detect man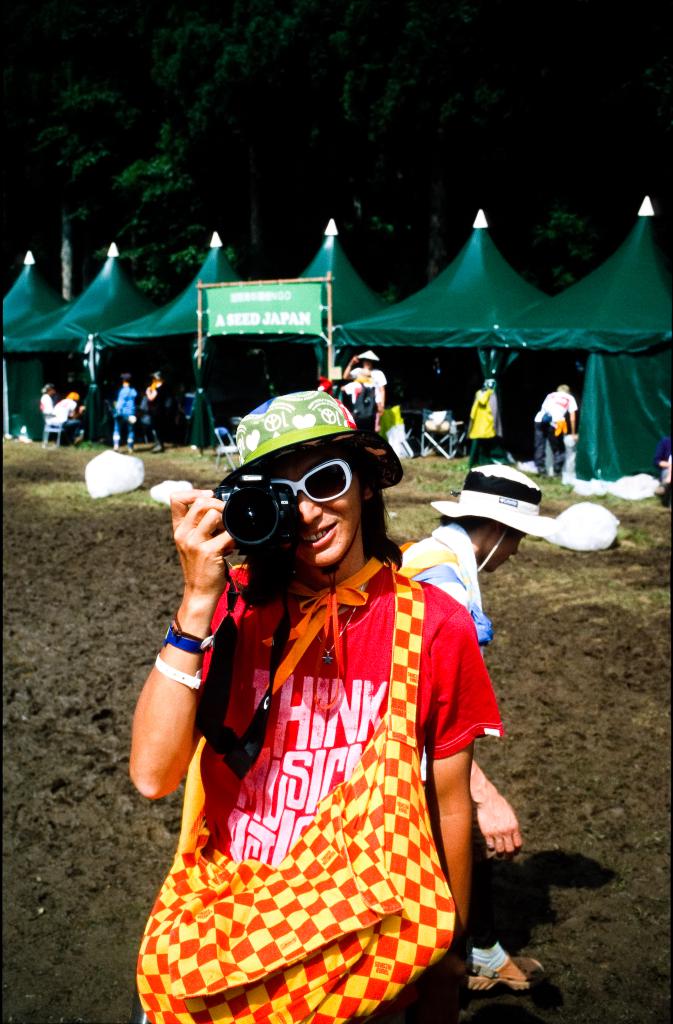
BBox(58, 385, 84, 417)
